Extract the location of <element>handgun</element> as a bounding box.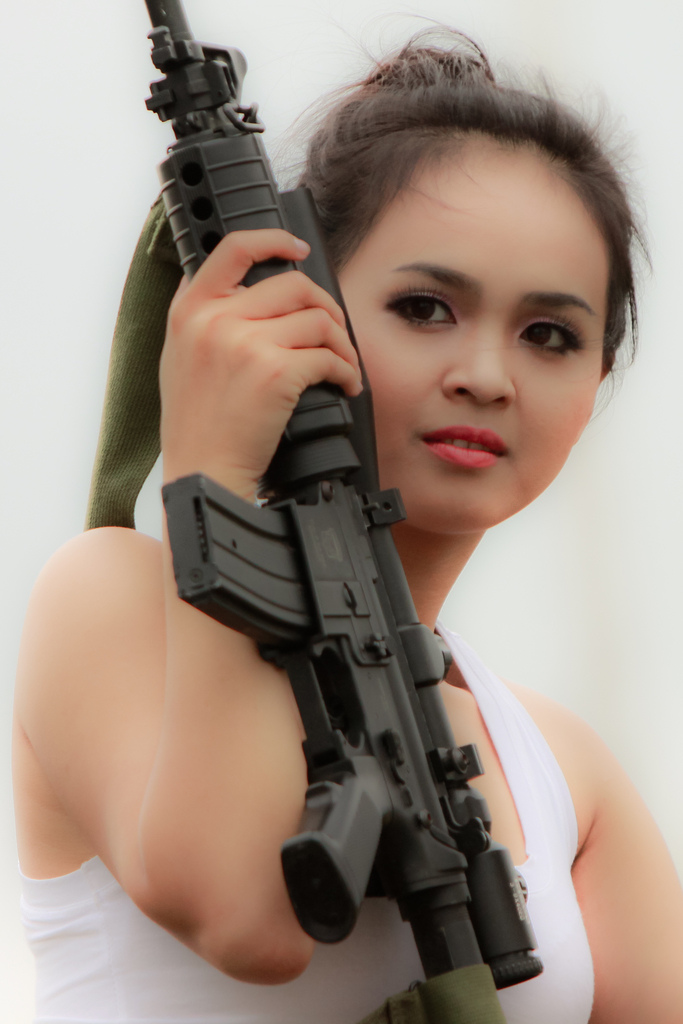
139,0,547,1023.
